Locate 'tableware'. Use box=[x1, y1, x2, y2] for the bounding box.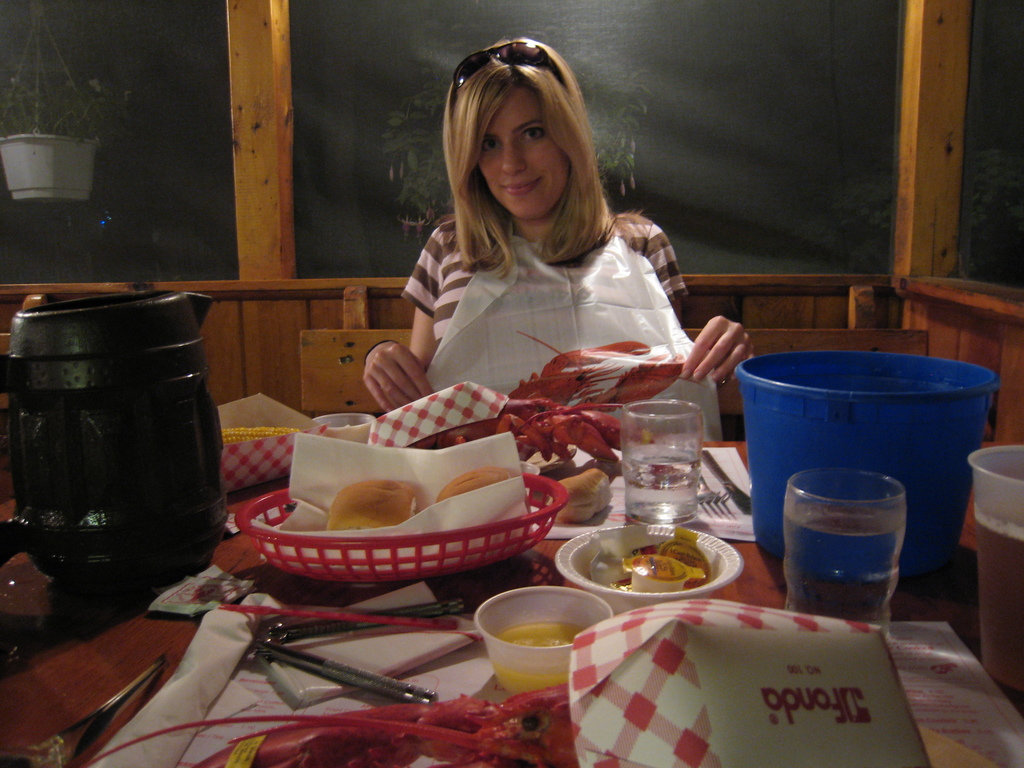
box=[703, 447, 752, 511].
